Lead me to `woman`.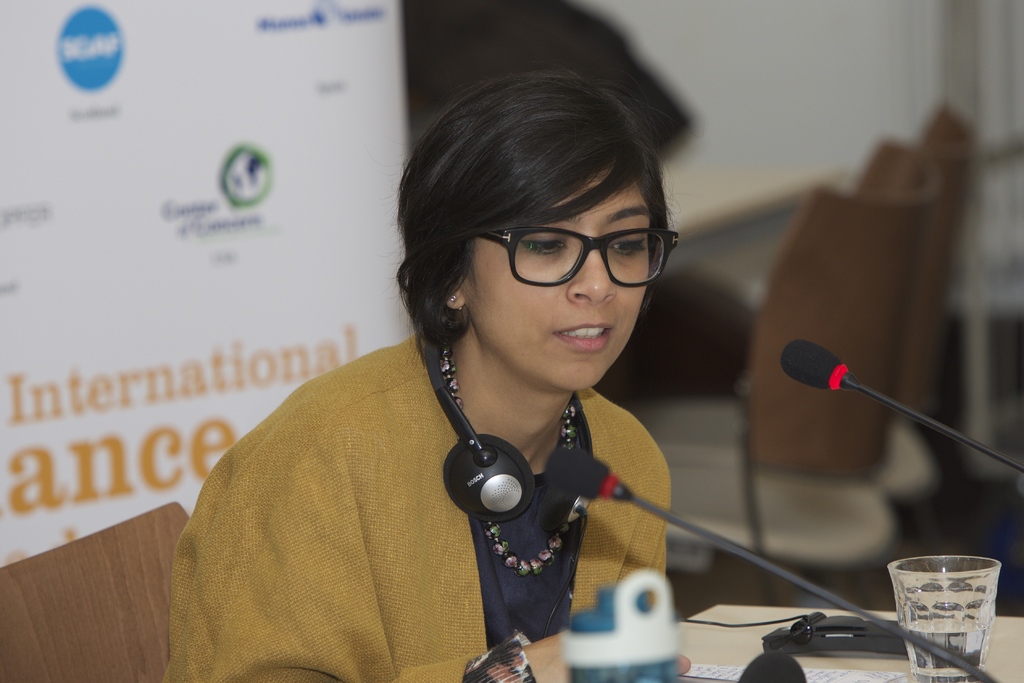
Lead to crop(168, 67, 726, 680).
